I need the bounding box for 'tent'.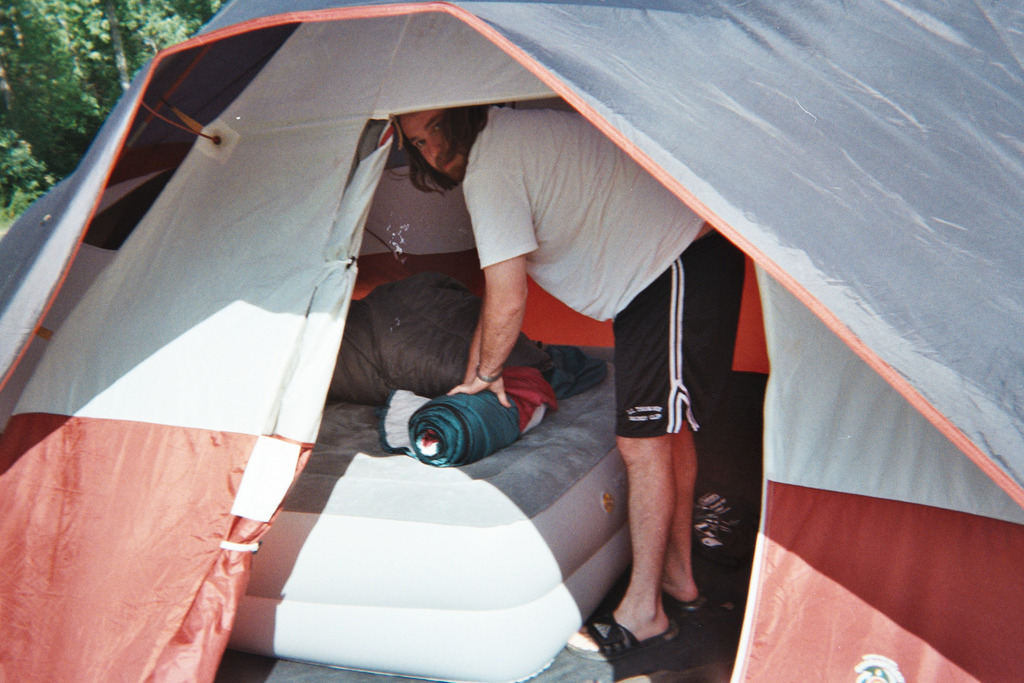
Here it is: box(0, 0, 1023, 597).
